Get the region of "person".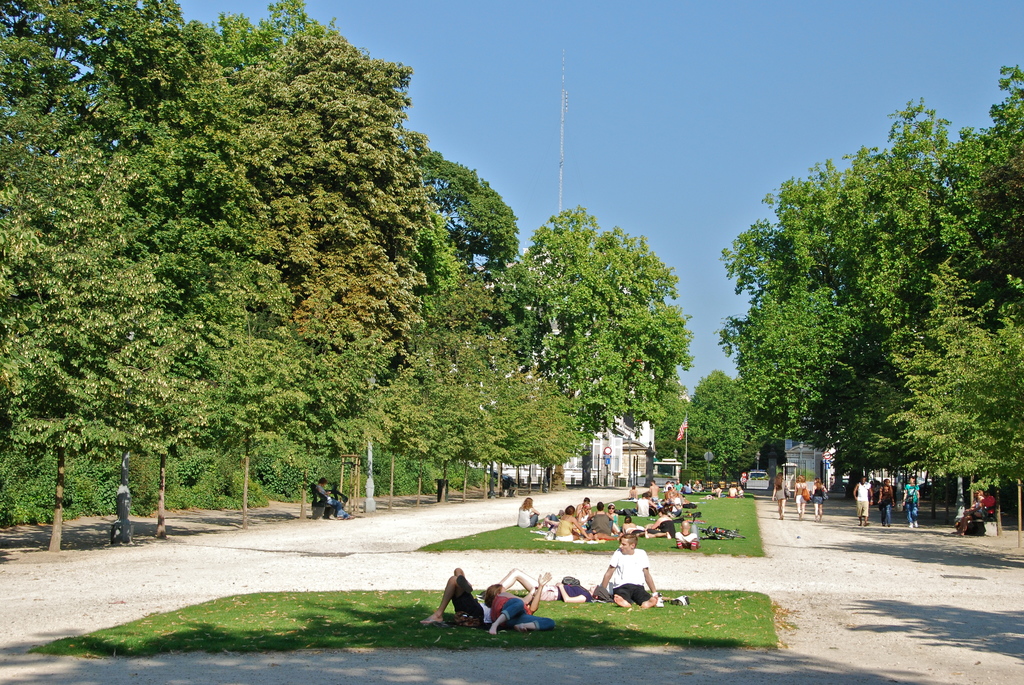
pyautogui.locateOnScreen(515, 495, 539, 529).
